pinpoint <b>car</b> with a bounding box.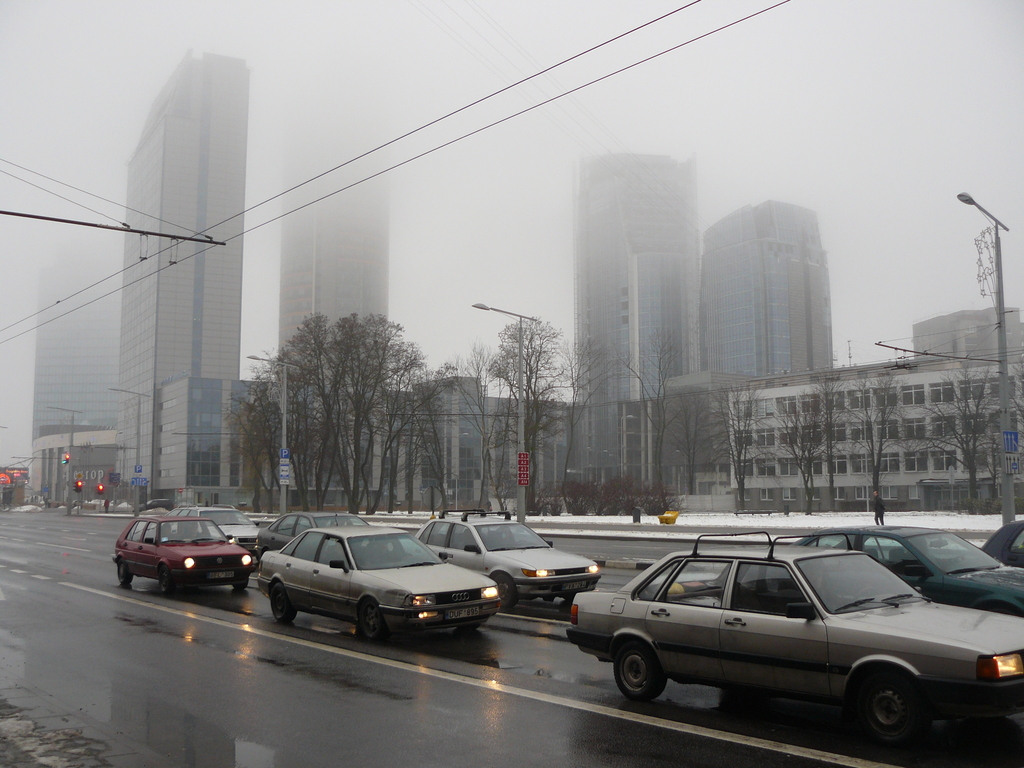
417:508:599:606.
